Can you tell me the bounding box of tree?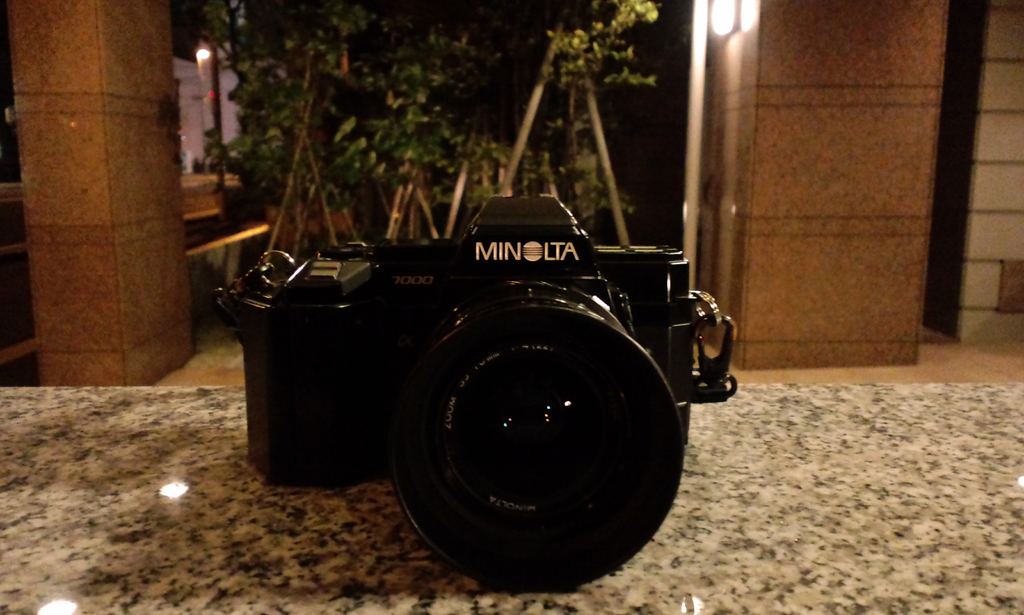
crop(205, 1, 655, 249).
